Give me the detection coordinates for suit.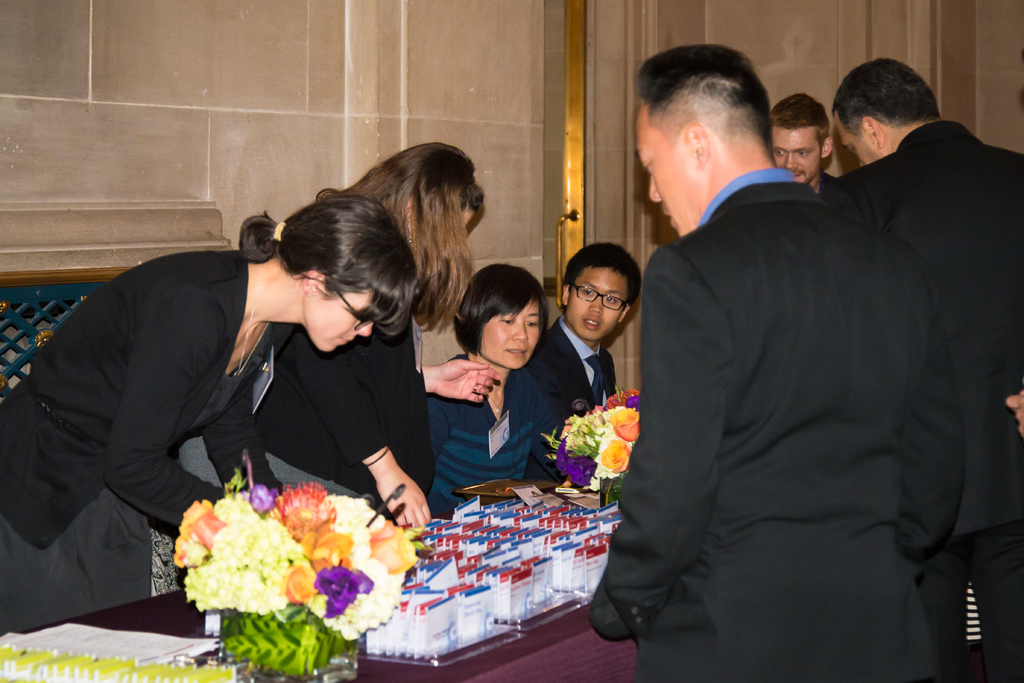
(0, 253, 282, 633).
